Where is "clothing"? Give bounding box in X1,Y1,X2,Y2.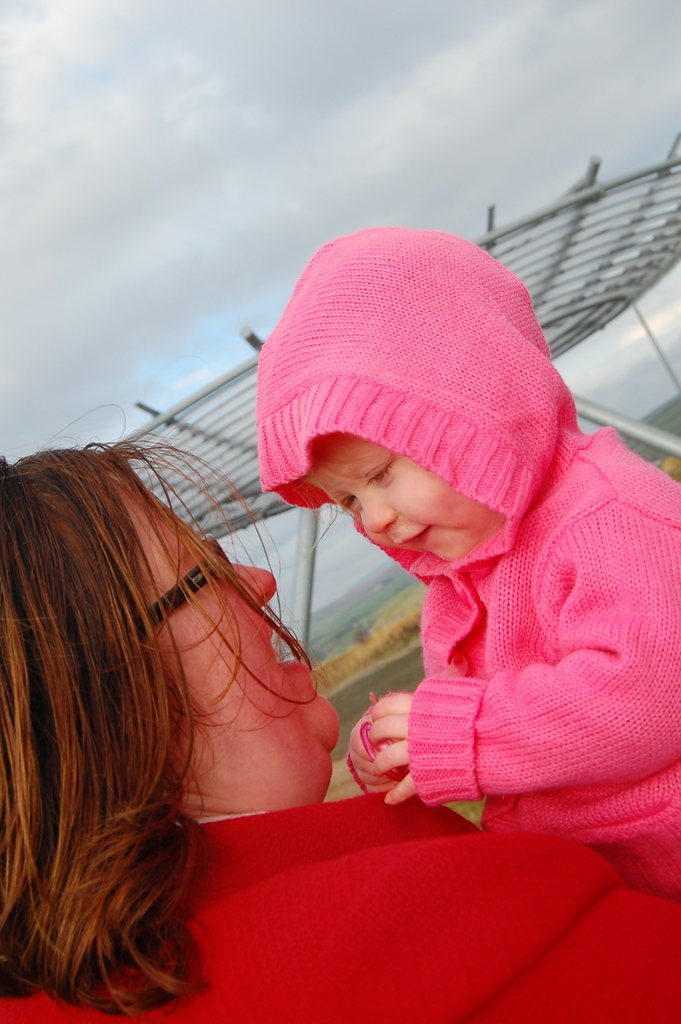
220,273,634,905.
